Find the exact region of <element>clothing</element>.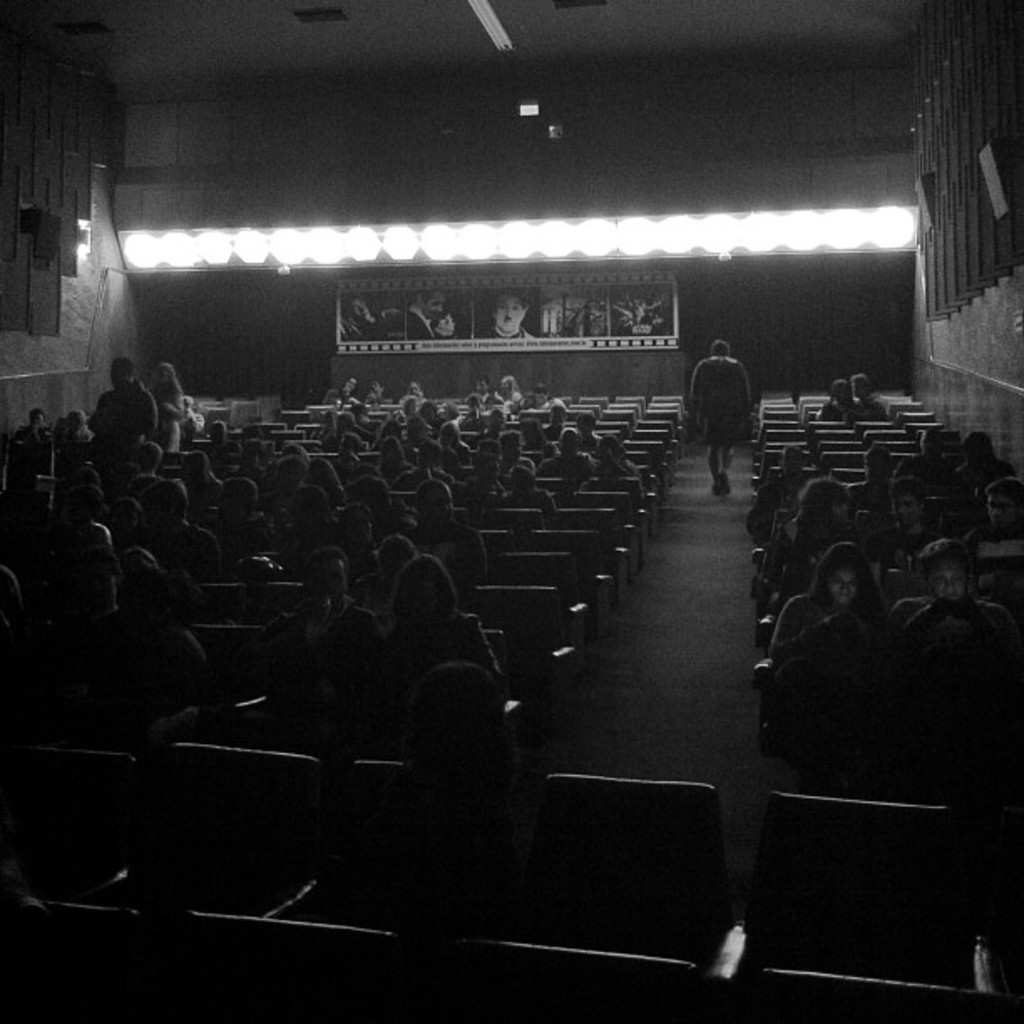
Exact region: (691, 331, 778, 465).
